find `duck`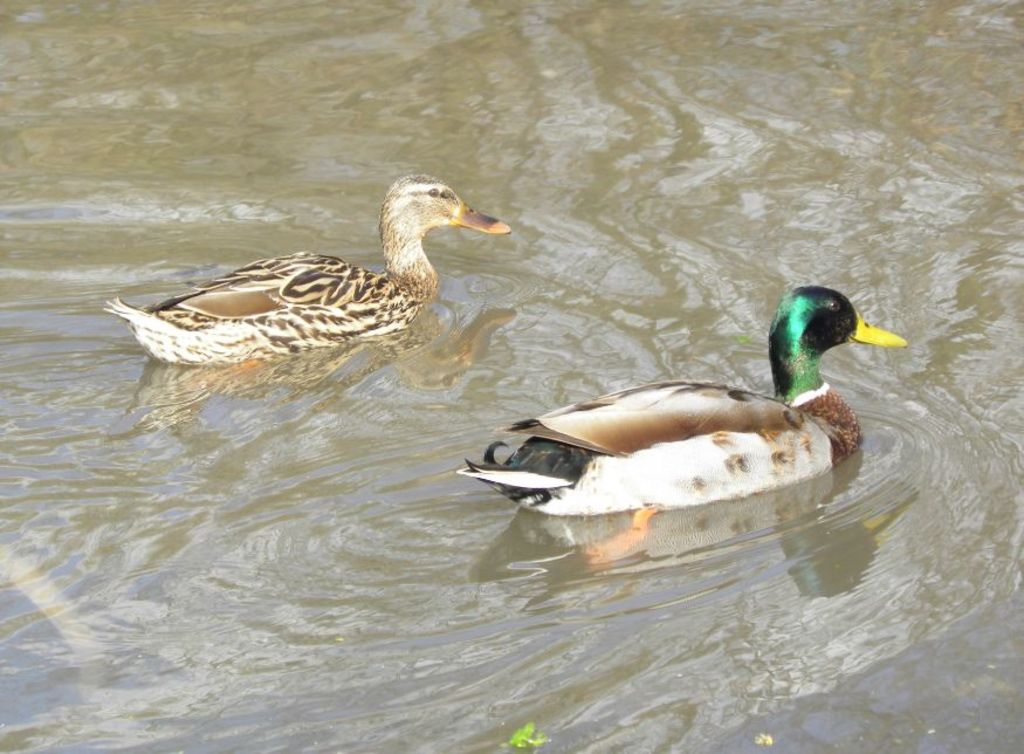
box=[110, 174, 520, 377]
